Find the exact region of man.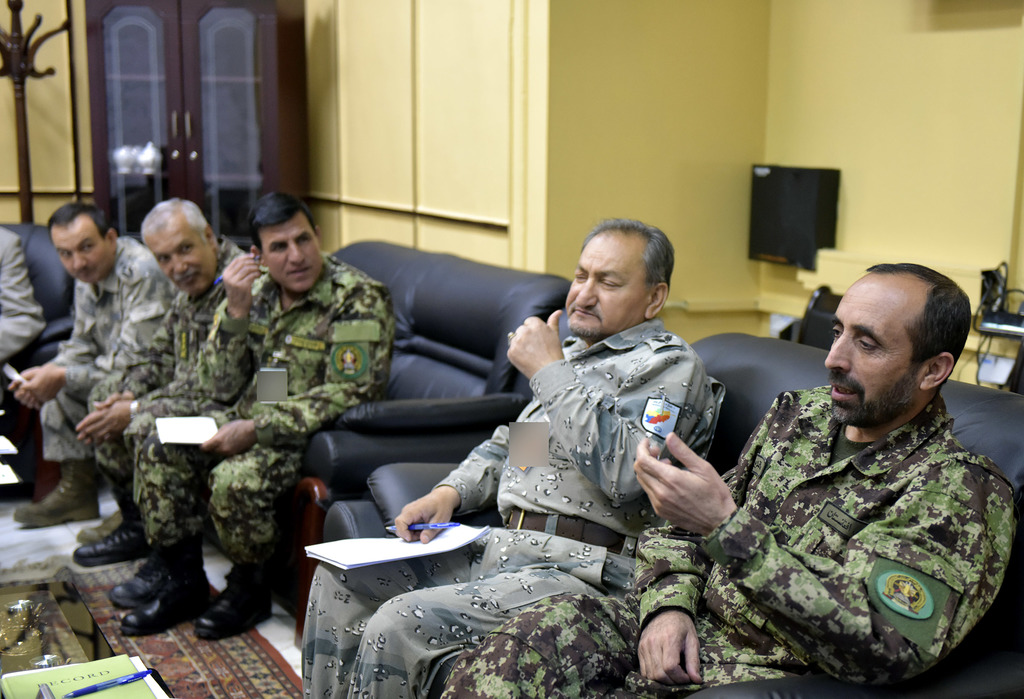
Exact region: 72 196 246 608.
